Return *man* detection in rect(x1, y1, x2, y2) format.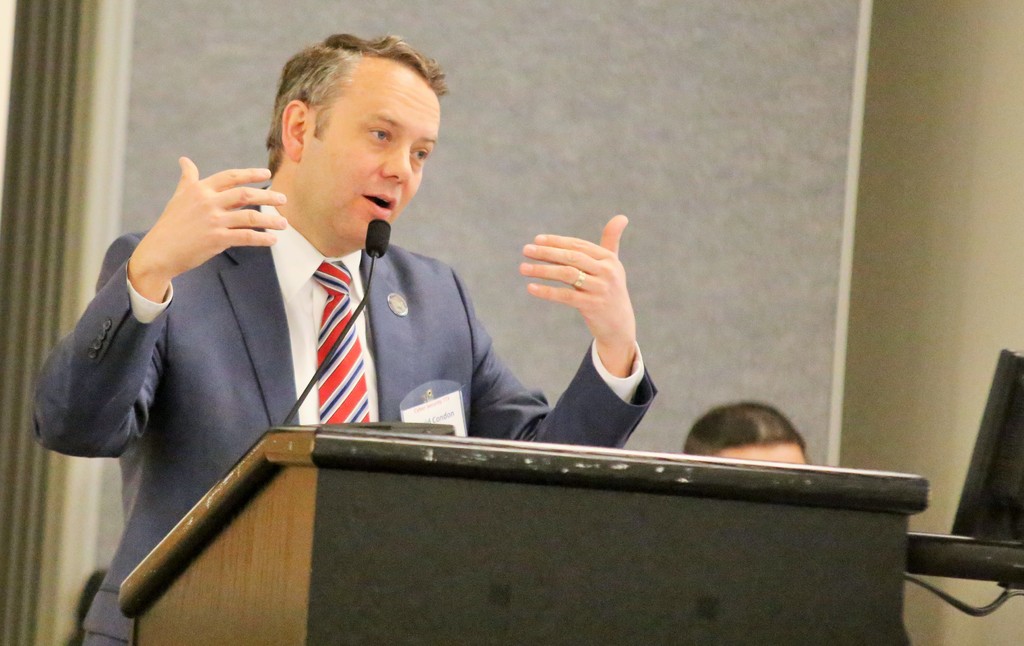
rect(120, 74, 649, 519).
